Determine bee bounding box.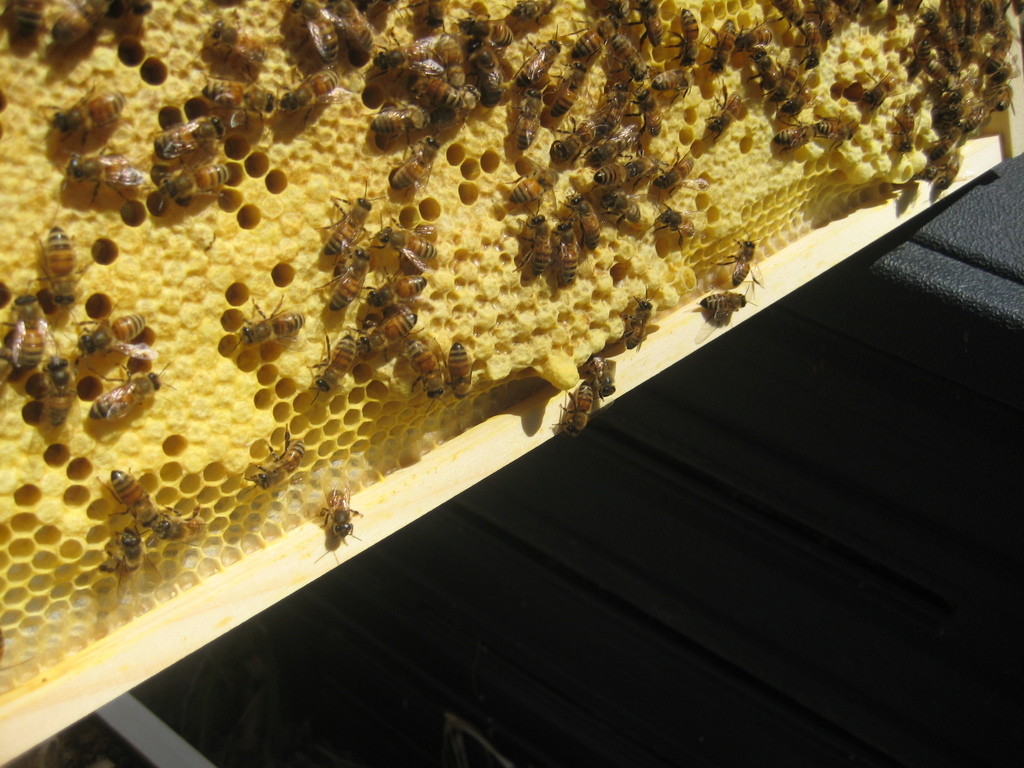
Determined: select_region(549, 380, 598, 438).
